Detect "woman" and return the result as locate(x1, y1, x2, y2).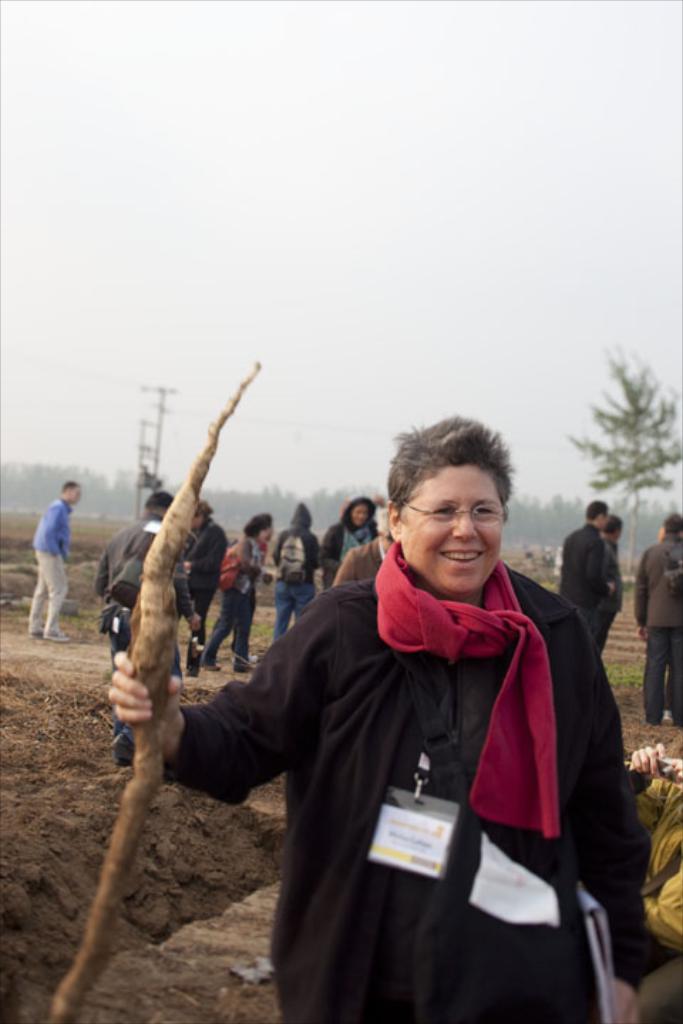
locate(181, 502, 228, 677).
